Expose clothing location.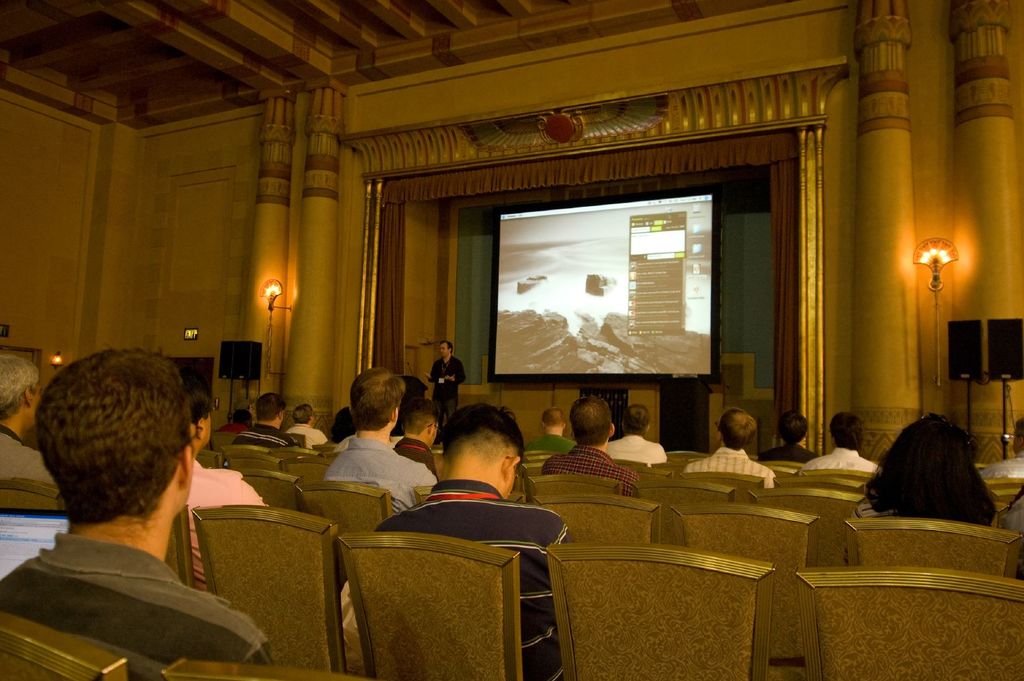
Exposed at (681,447,773,488).
